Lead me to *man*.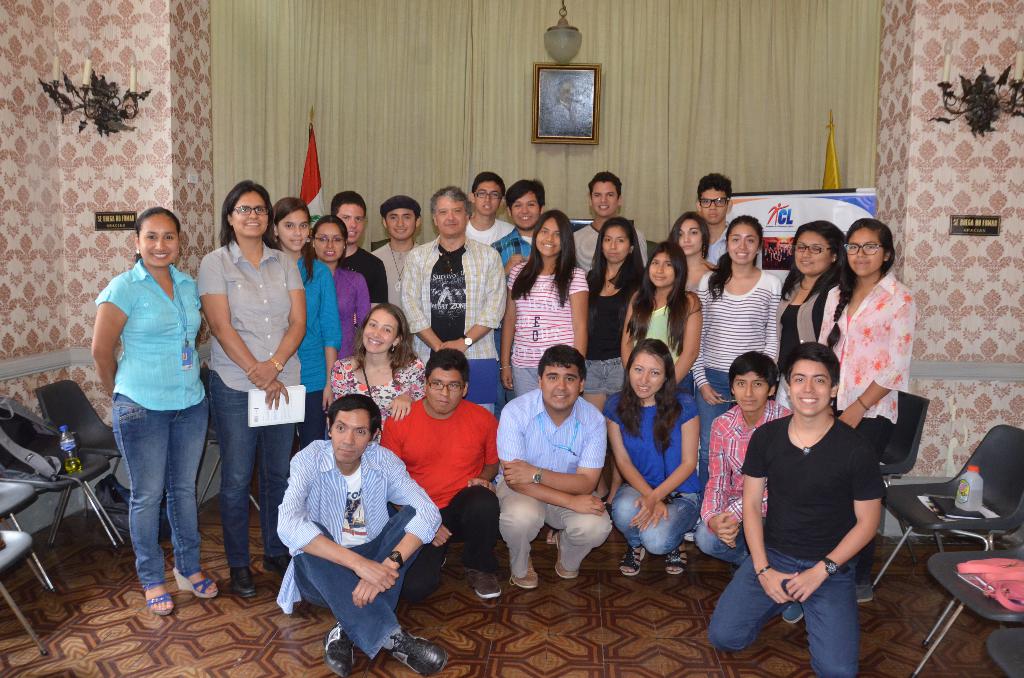
Lead to (694,172,761,271).
